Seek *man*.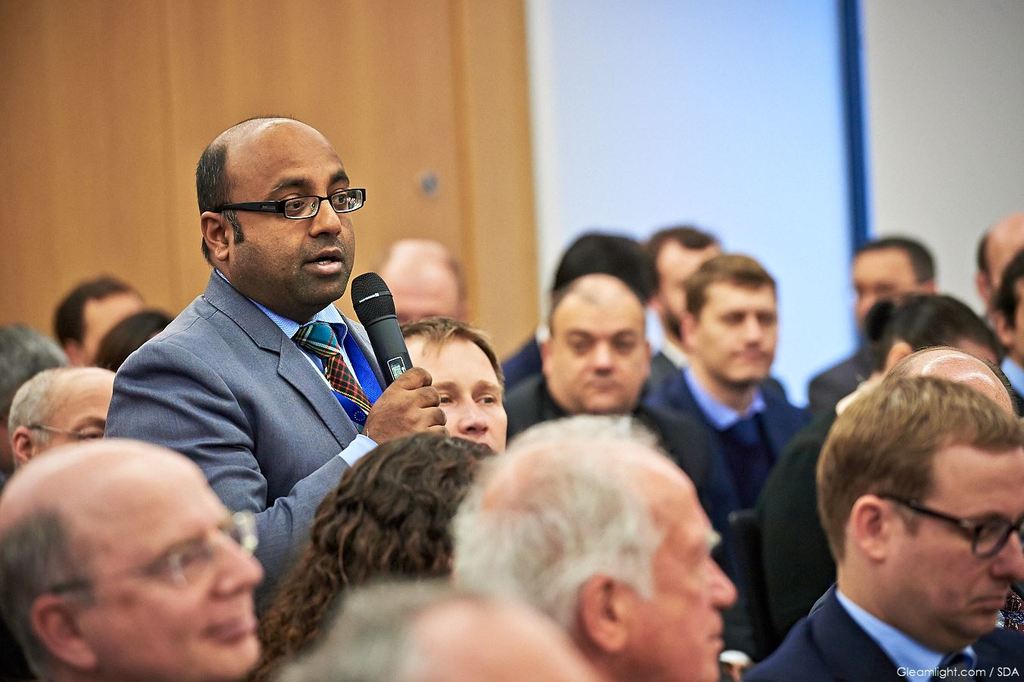
387:313:515:471.
